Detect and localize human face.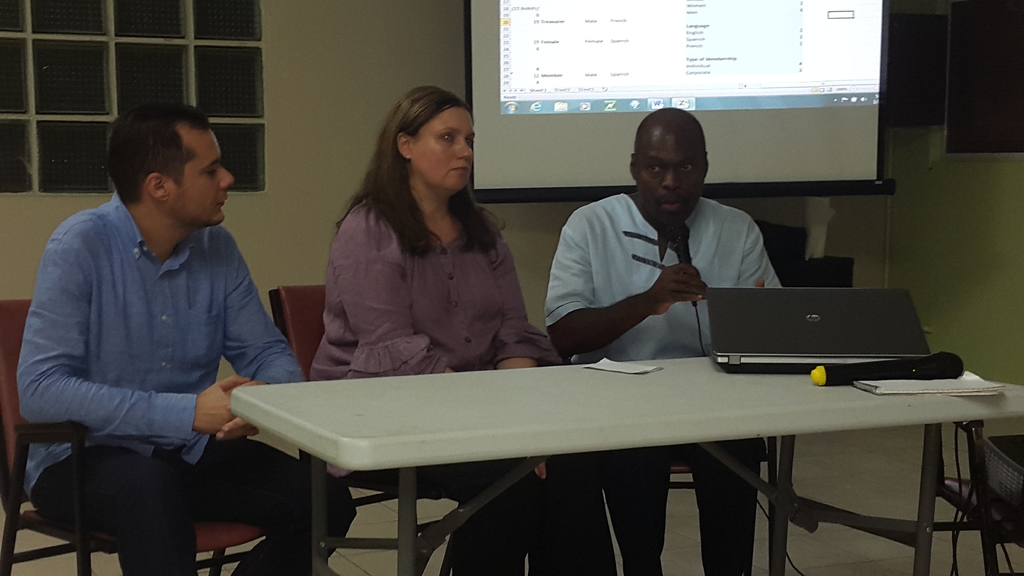
Localized at box=[639, 130, 707, 222].
